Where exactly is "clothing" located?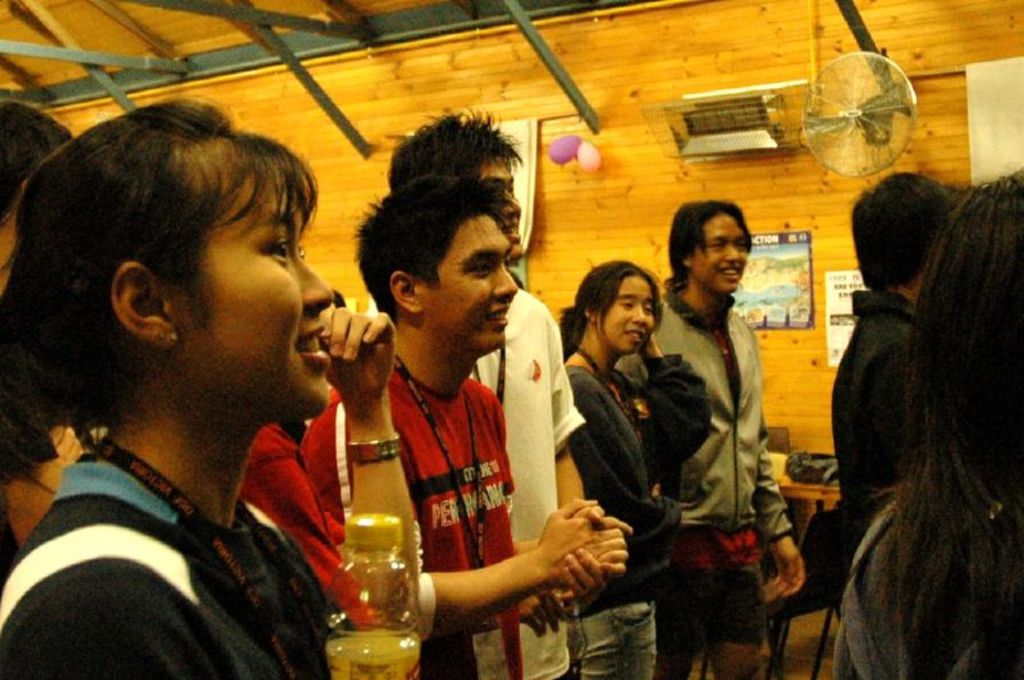
Its bounding box is bbox(842, 282, 909, 507).
